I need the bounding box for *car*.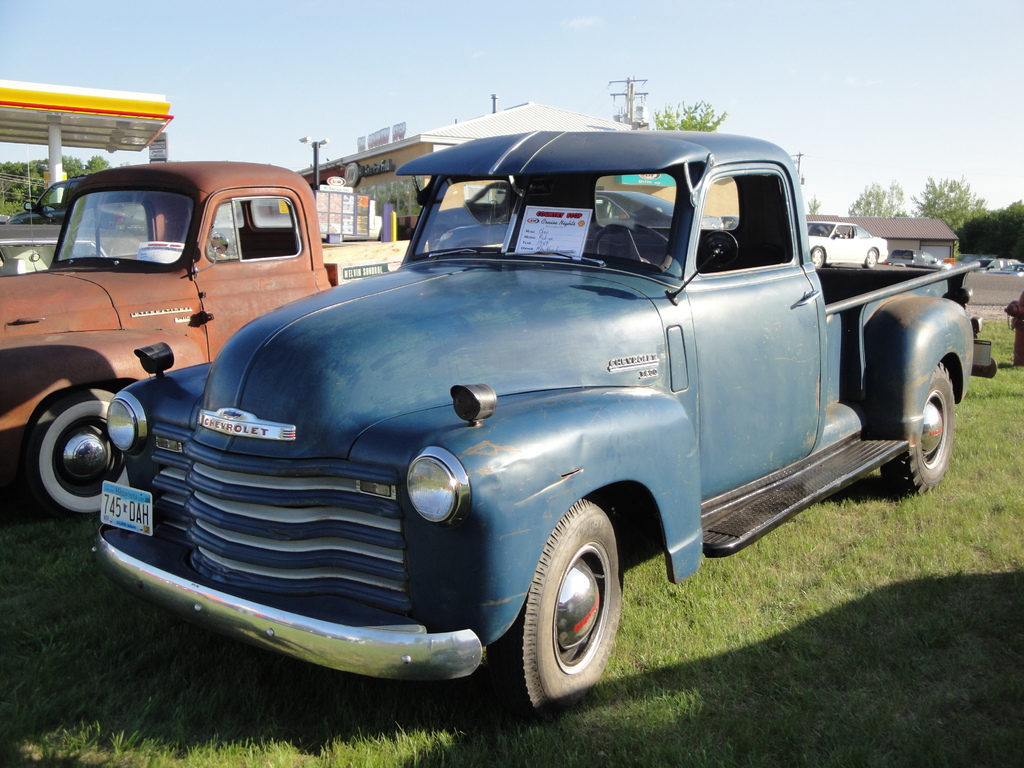
Here it is: pyautogui.locateOnScreen(0, 132, 89, 270).
